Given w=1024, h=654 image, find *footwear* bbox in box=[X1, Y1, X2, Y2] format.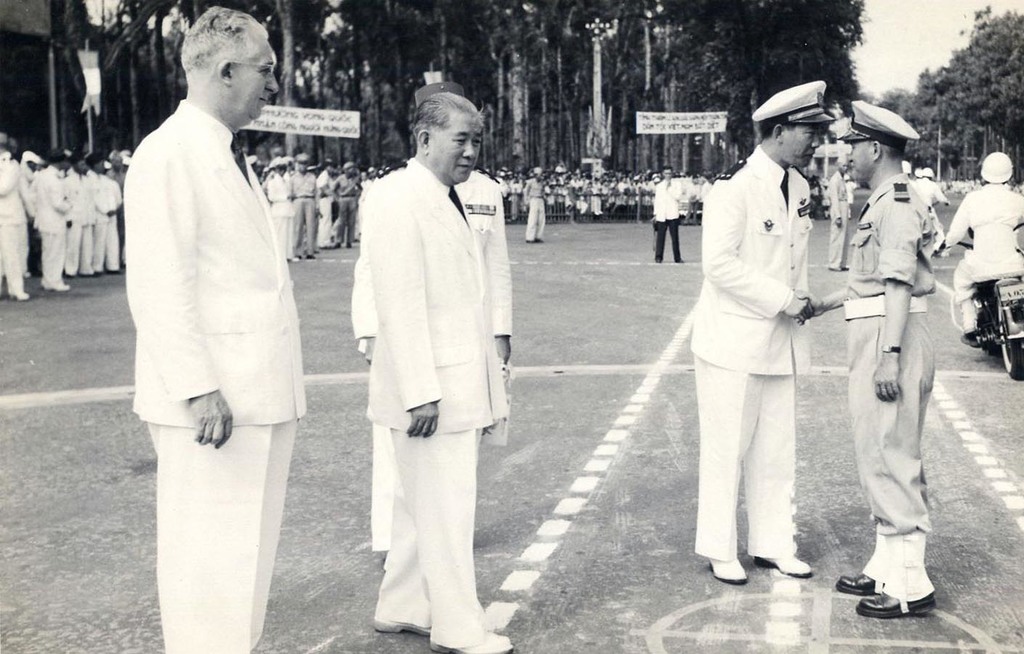
box=[707, 550, 749, 582].
